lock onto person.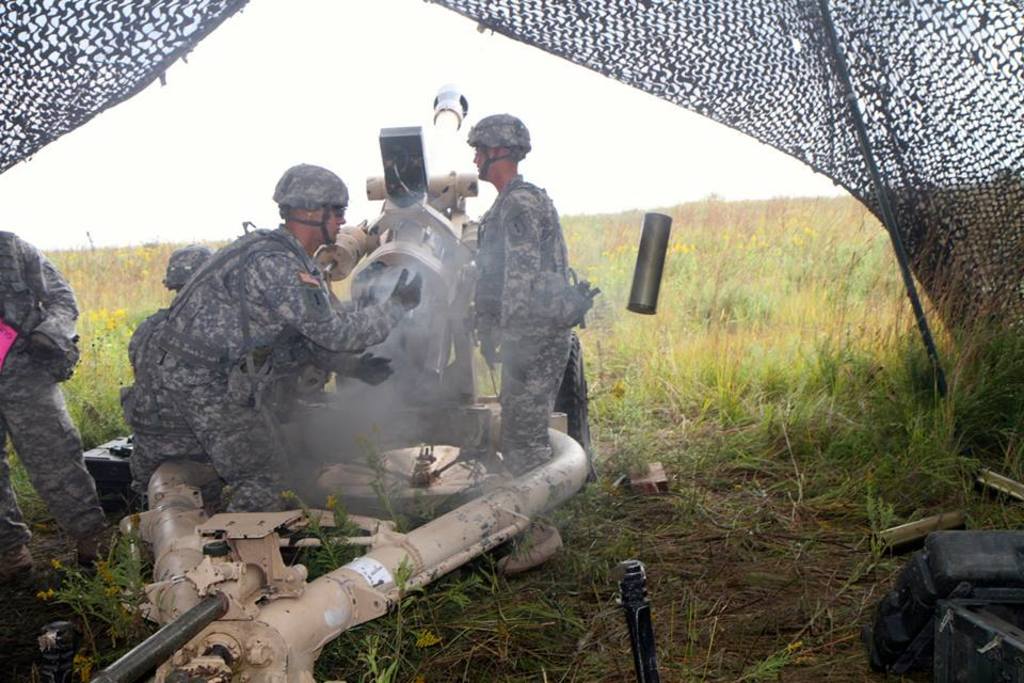
Locked: select_region(145, 171, 423, 487).
